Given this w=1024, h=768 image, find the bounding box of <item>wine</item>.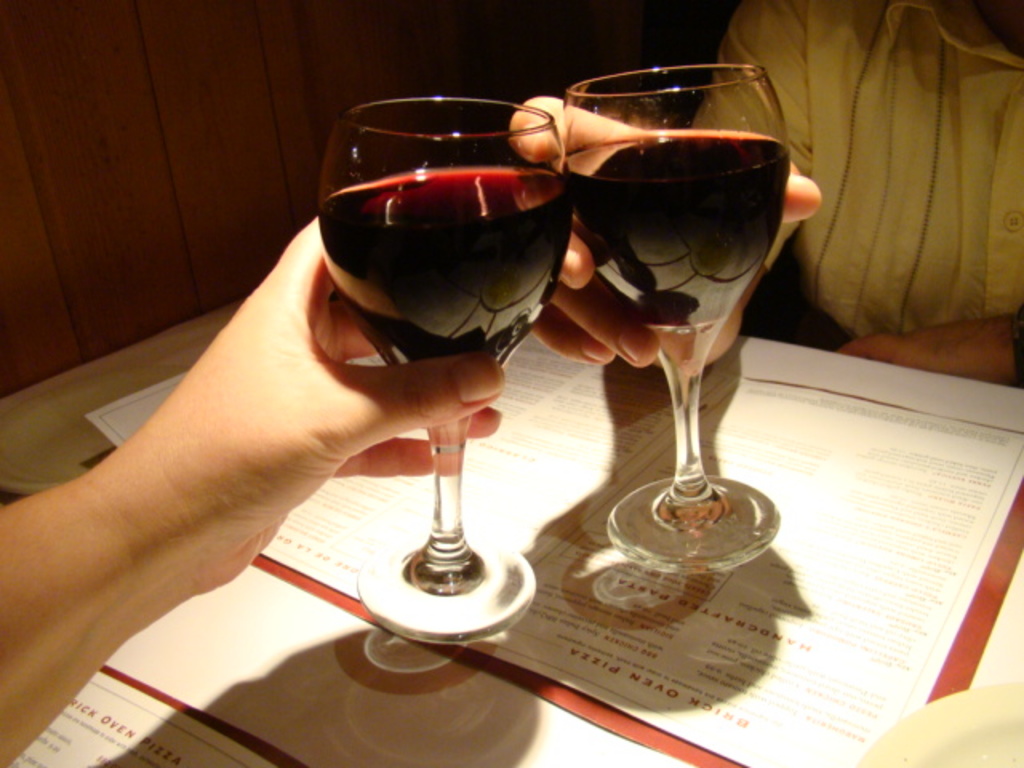
select_region(317, 189, 595, 326).
